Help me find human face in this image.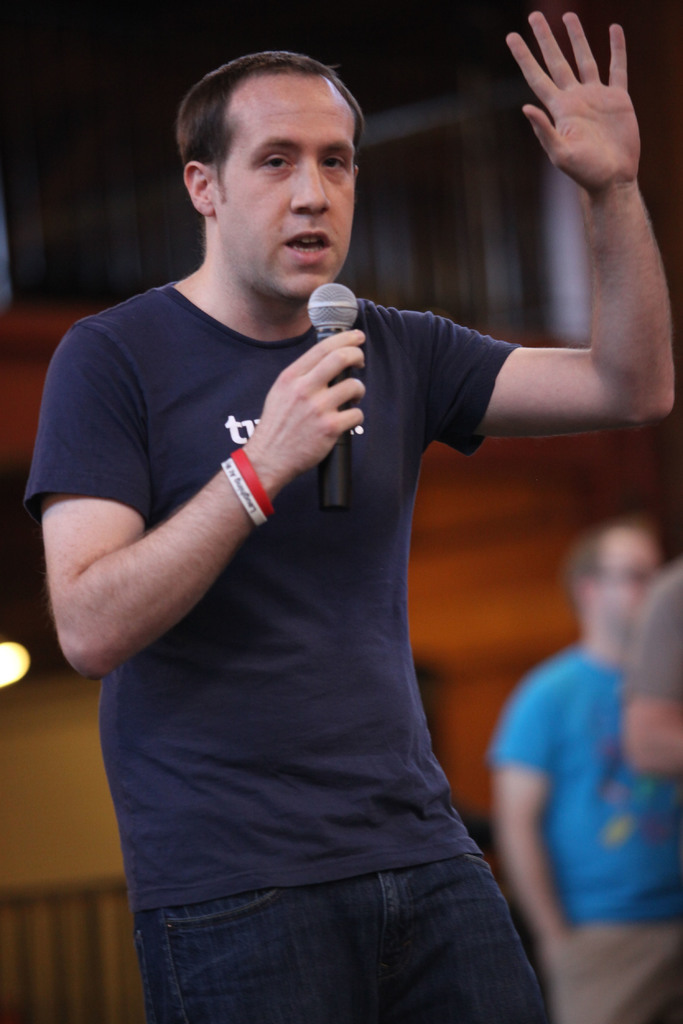
Found it: crop(609, 538, 658, 623).
